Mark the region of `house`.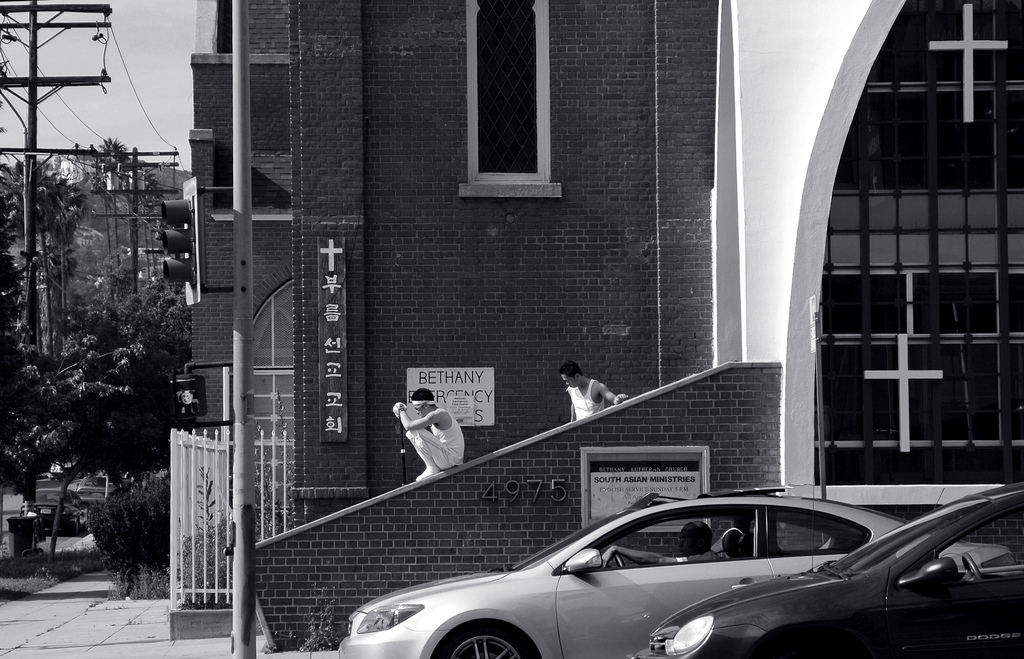
Region: bbox(168, 0, 719, 652).
